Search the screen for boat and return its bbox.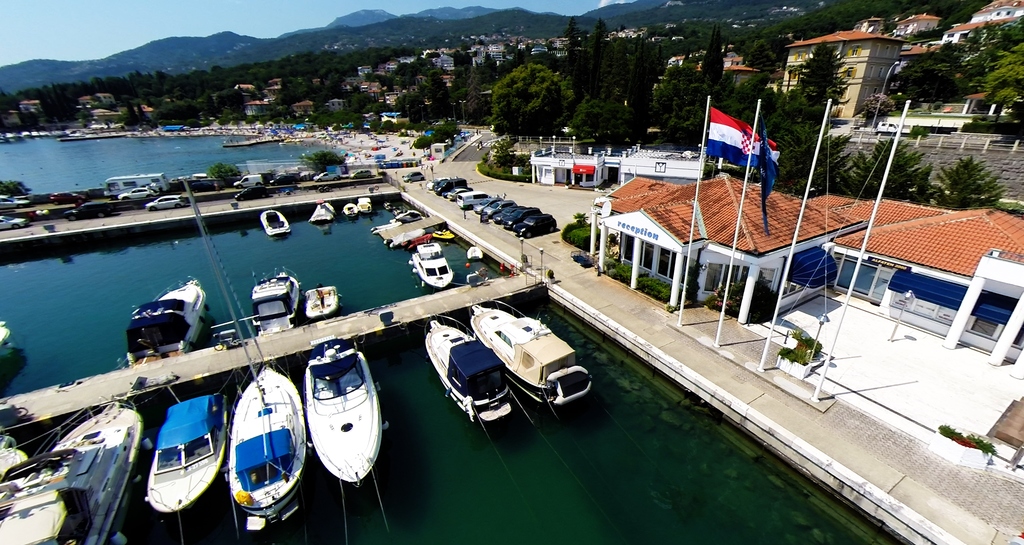
Found: [x1=181, y1=178, x2=307, y2=525].
